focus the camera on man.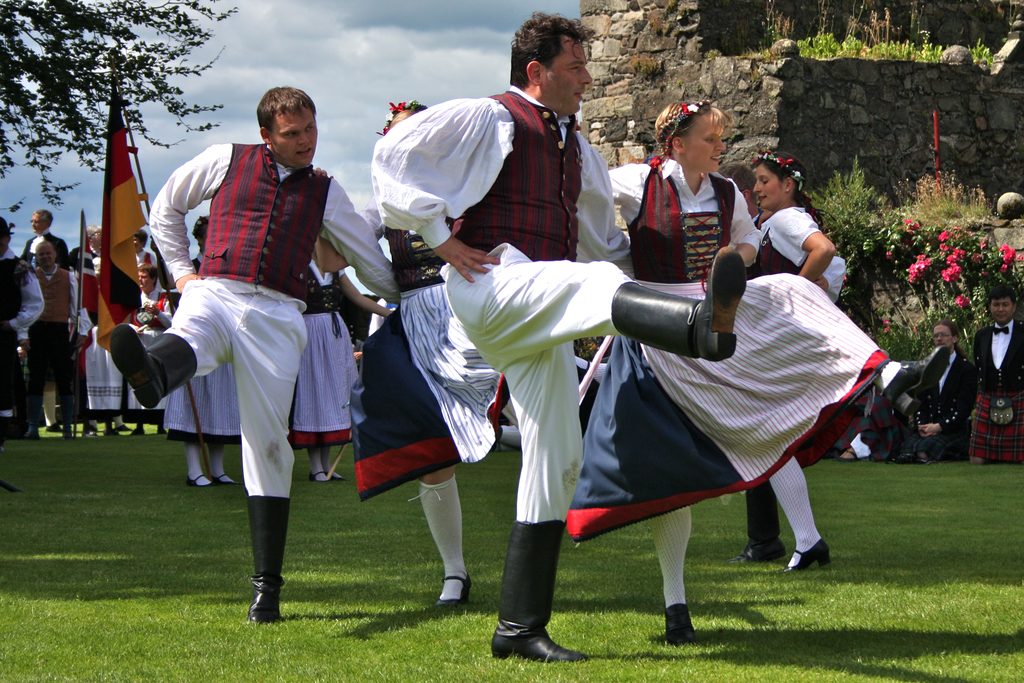
Focus region: bbox=[24, 240, 92, 437].
